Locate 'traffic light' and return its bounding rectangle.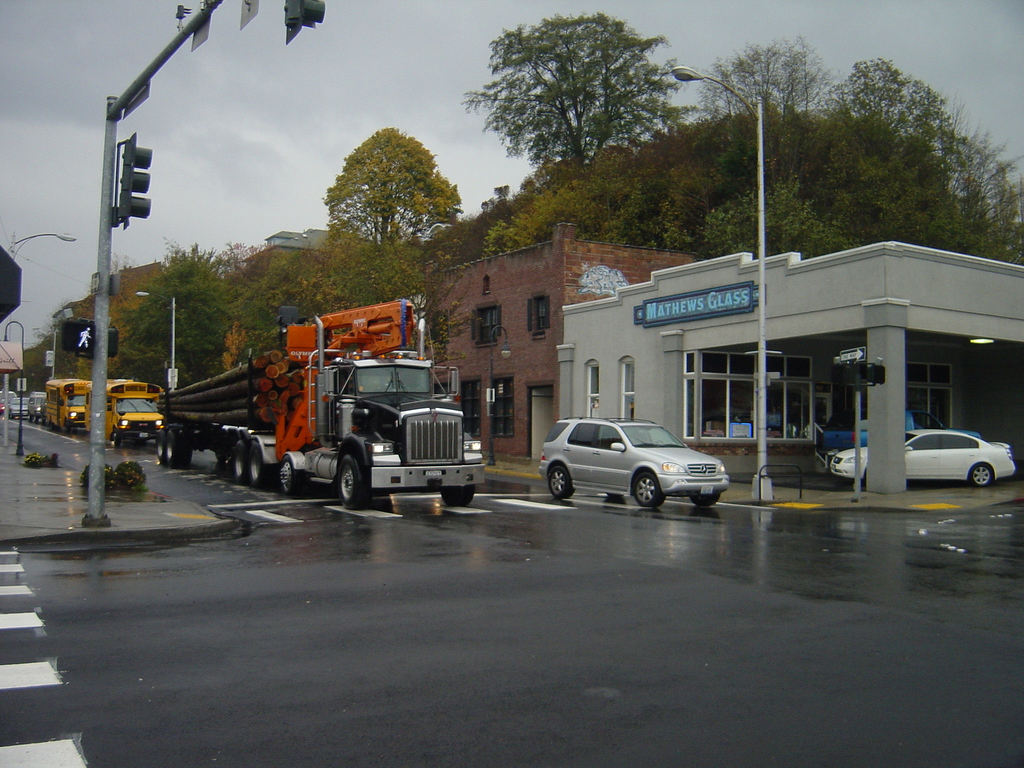
[left=829, top=364, right=849, bottom=384].
